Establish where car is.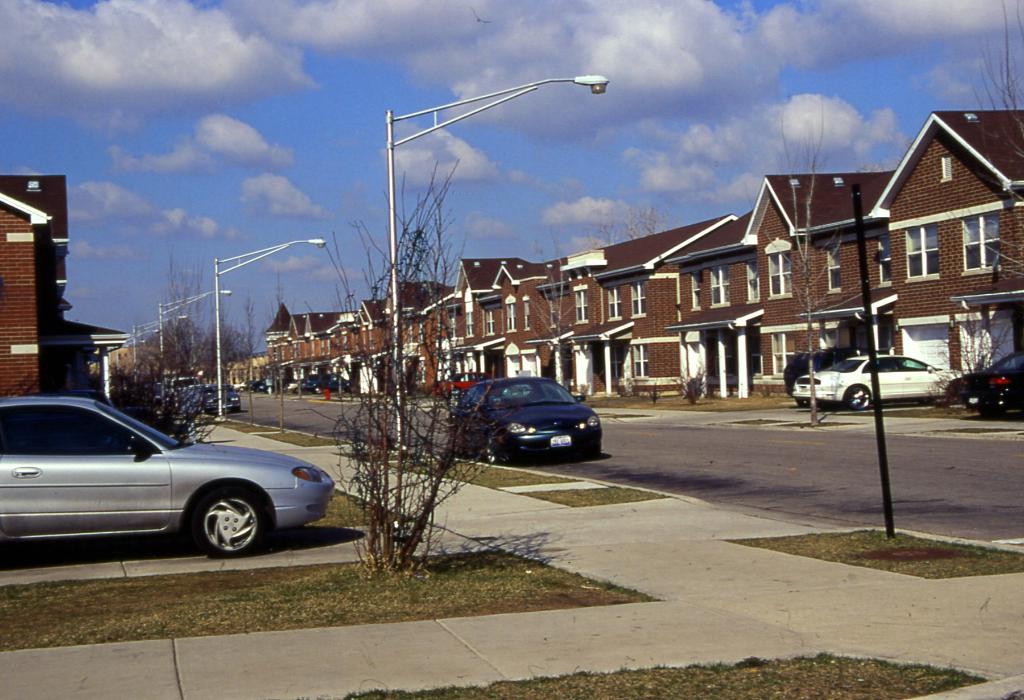
Established at region(431, 373, 482, 397).
